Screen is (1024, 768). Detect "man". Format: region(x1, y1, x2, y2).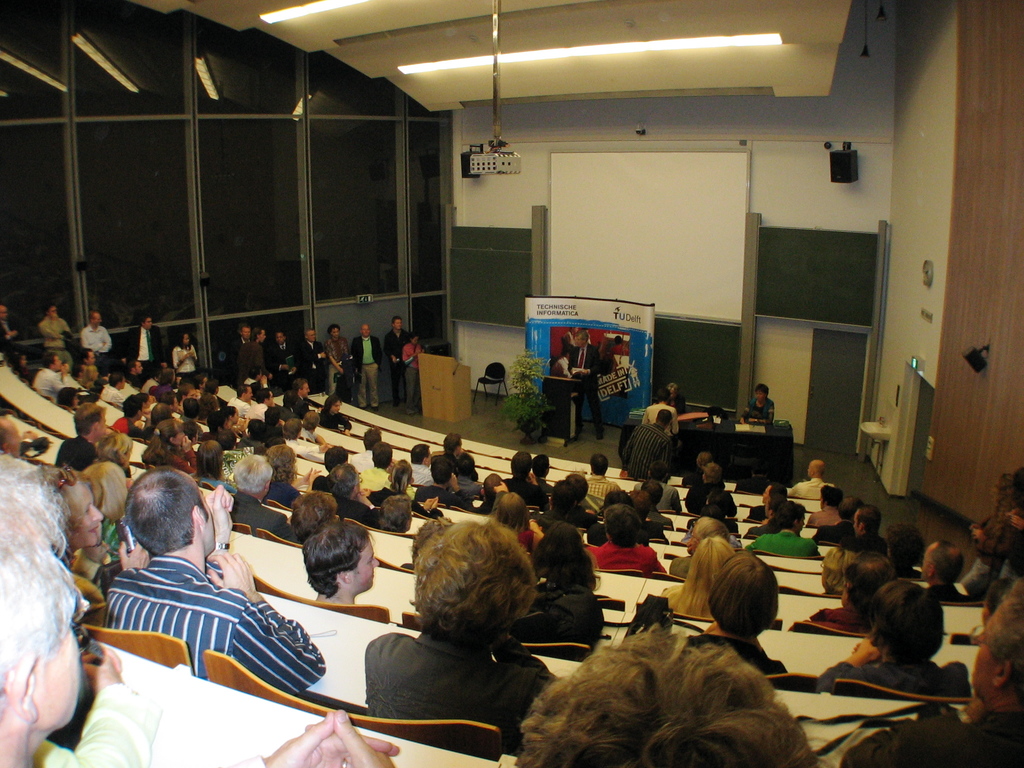
region(327, 458, 382, 525).
